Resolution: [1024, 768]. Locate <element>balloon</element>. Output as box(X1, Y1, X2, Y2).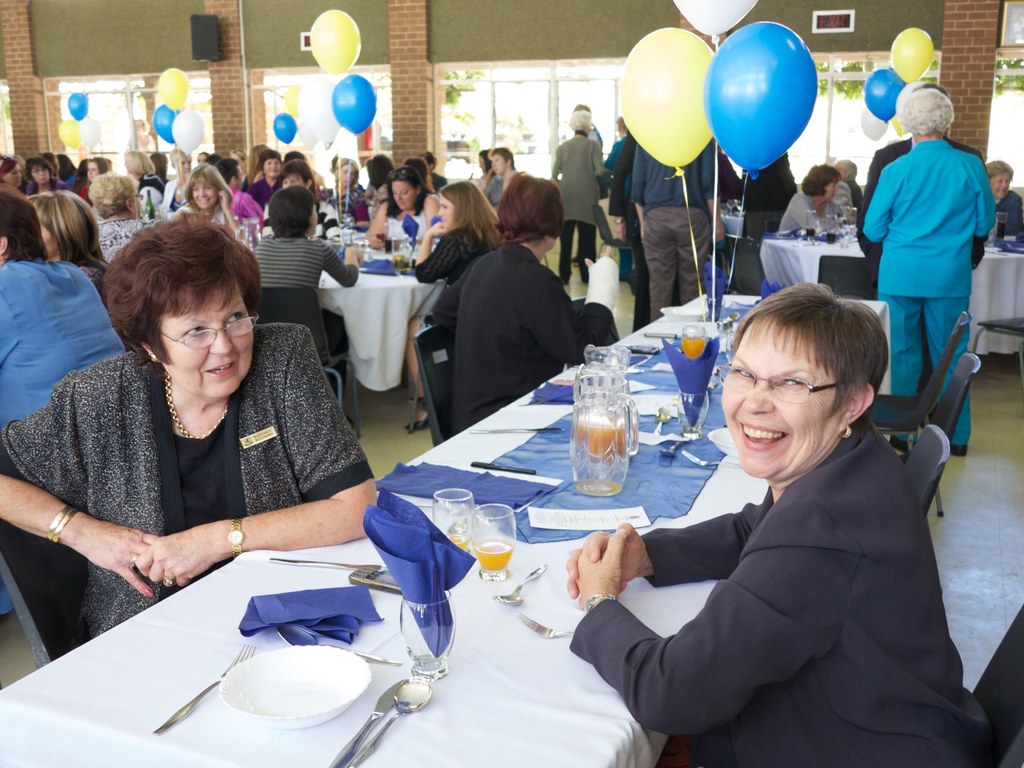
box(284, 83, 300, 116).
